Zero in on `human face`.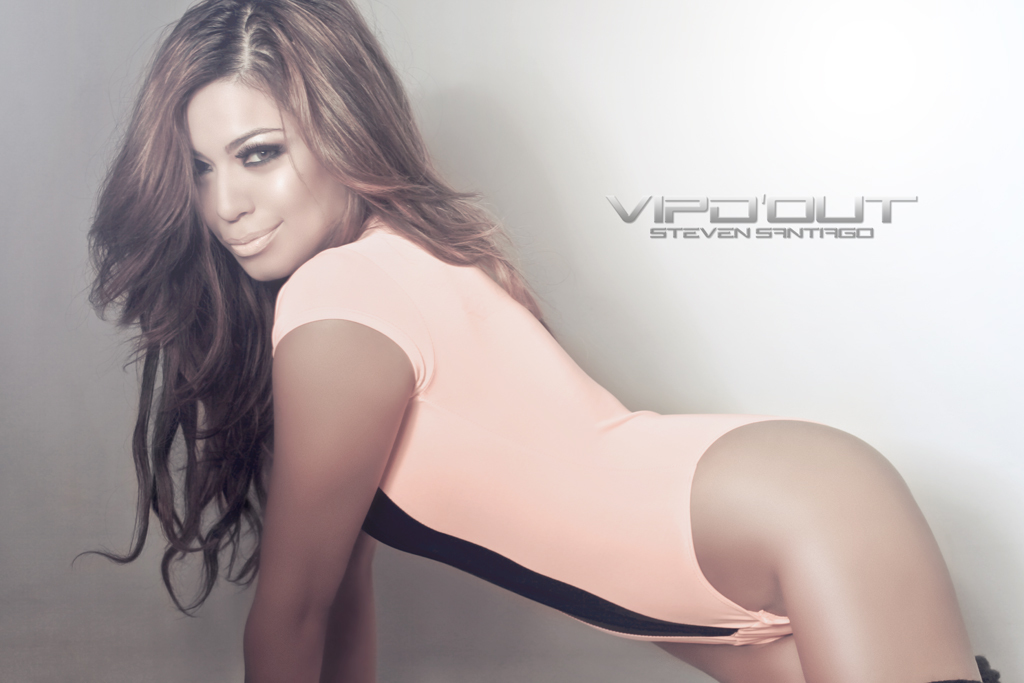
Zeroed in: pyautogui.locateOnScreen(184, 72, 361, 281).
